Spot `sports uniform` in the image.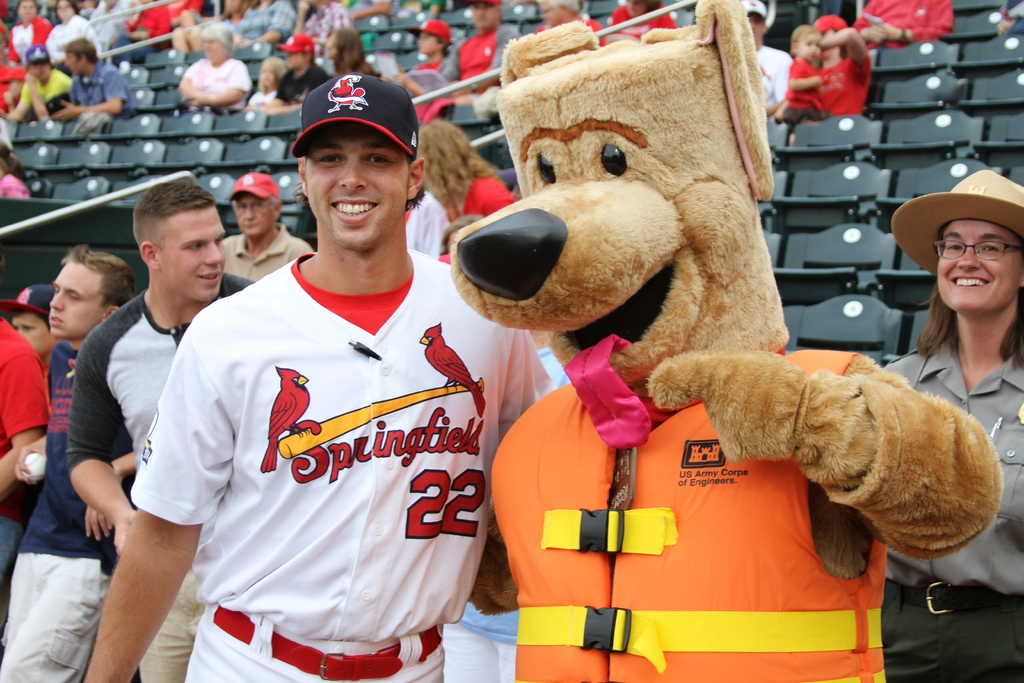
`sports uniform` found at 76, 272, 254, 682.
